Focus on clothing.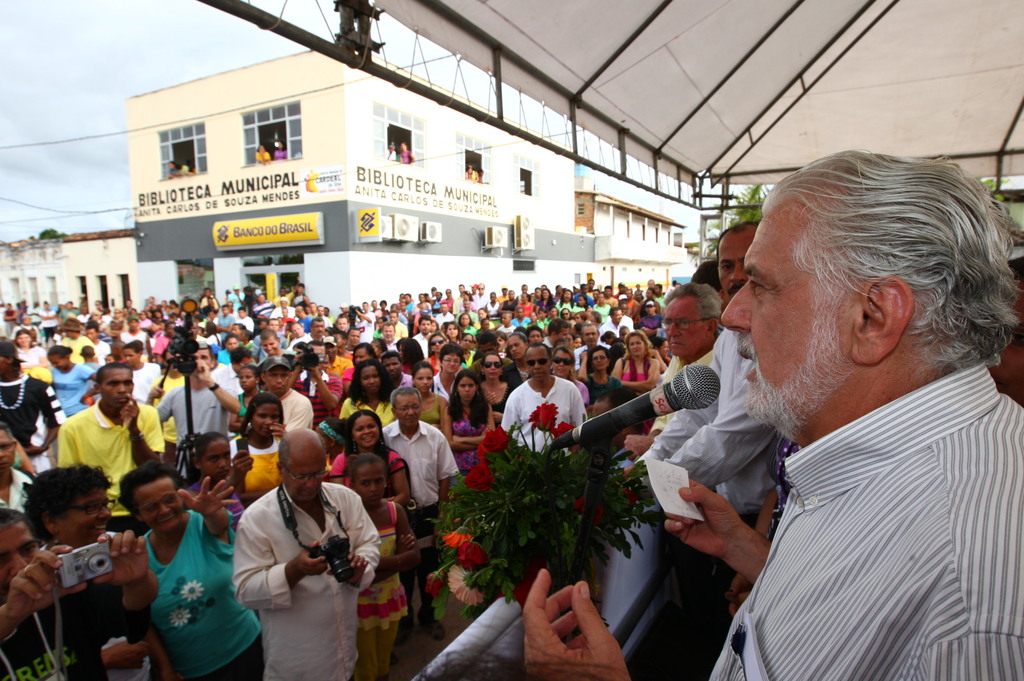
Focused at detection(159, 380, 236, 463).
